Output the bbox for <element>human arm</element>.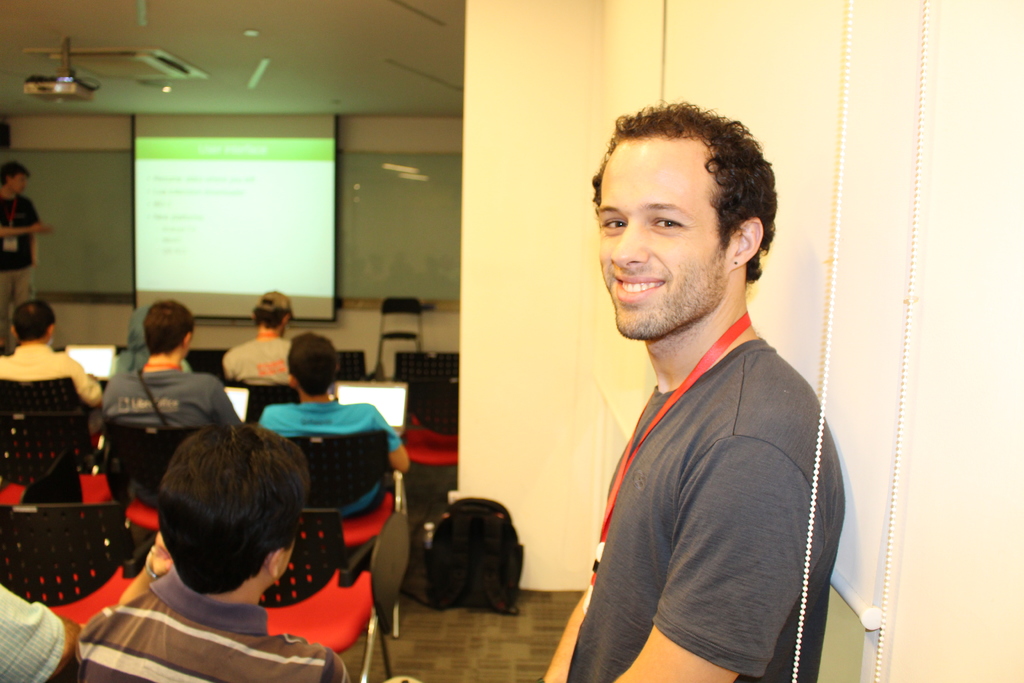
(x1=547, y1=573, x2=592, y2=682).
